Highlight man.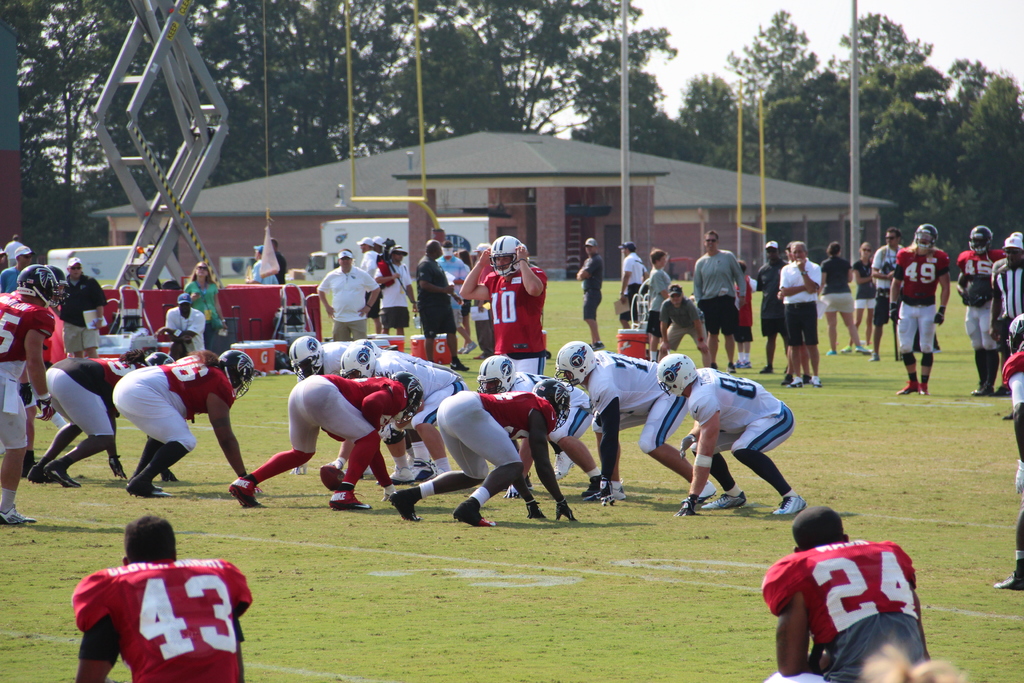
Highlighted region: (388, 371, 595, 531).
